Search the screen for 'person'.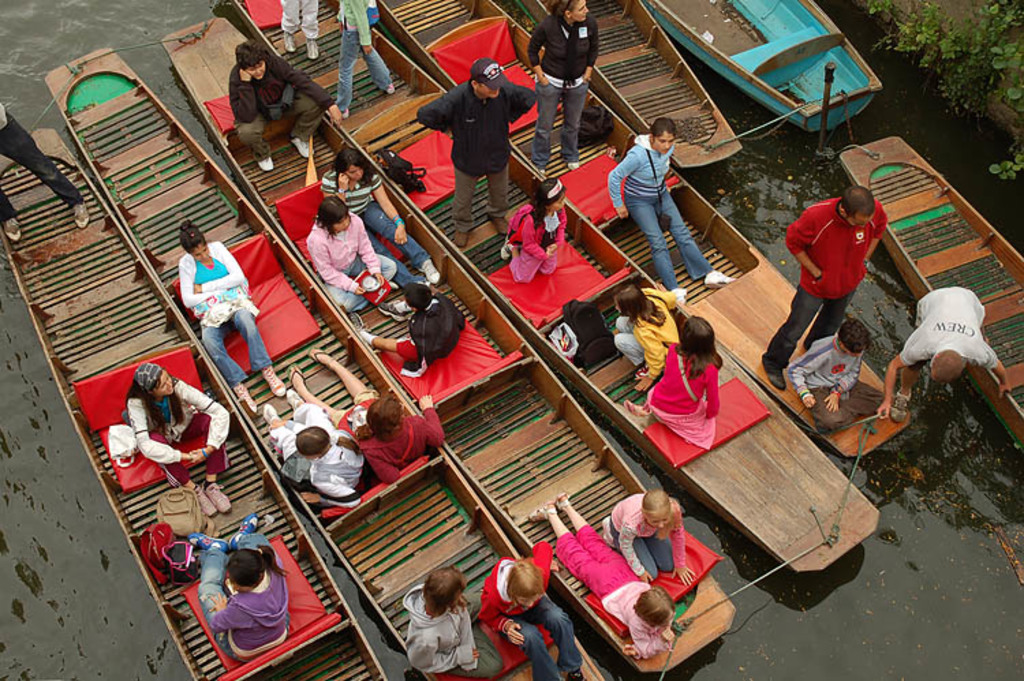
Found at crop(478, 538, 584, 680).
